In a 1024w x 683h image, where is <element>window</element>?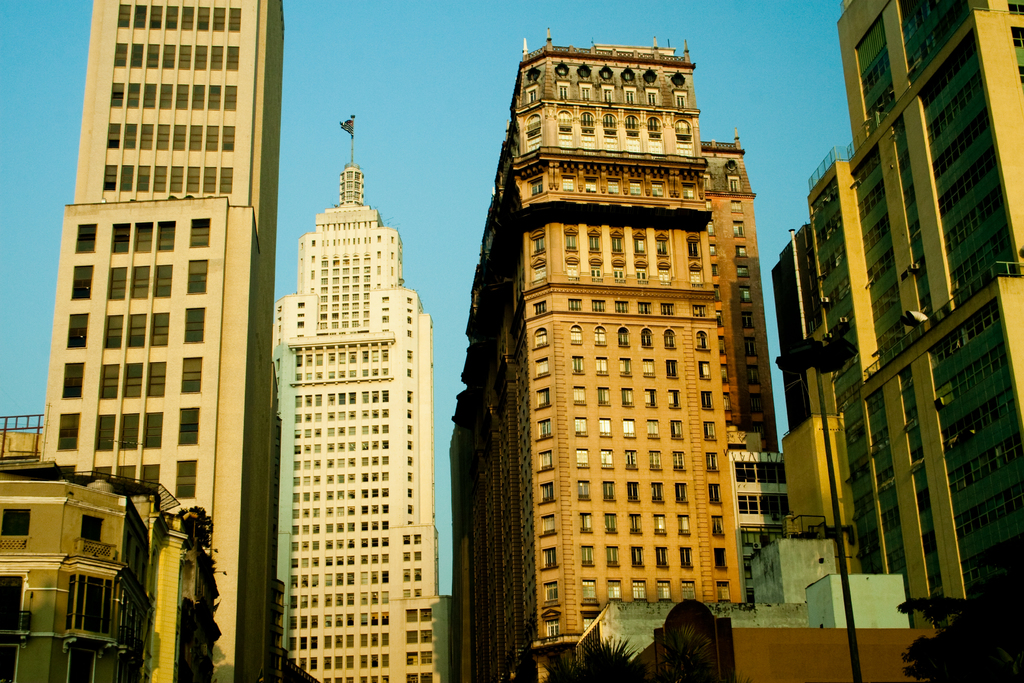
box(575, 480, 591, 504).
